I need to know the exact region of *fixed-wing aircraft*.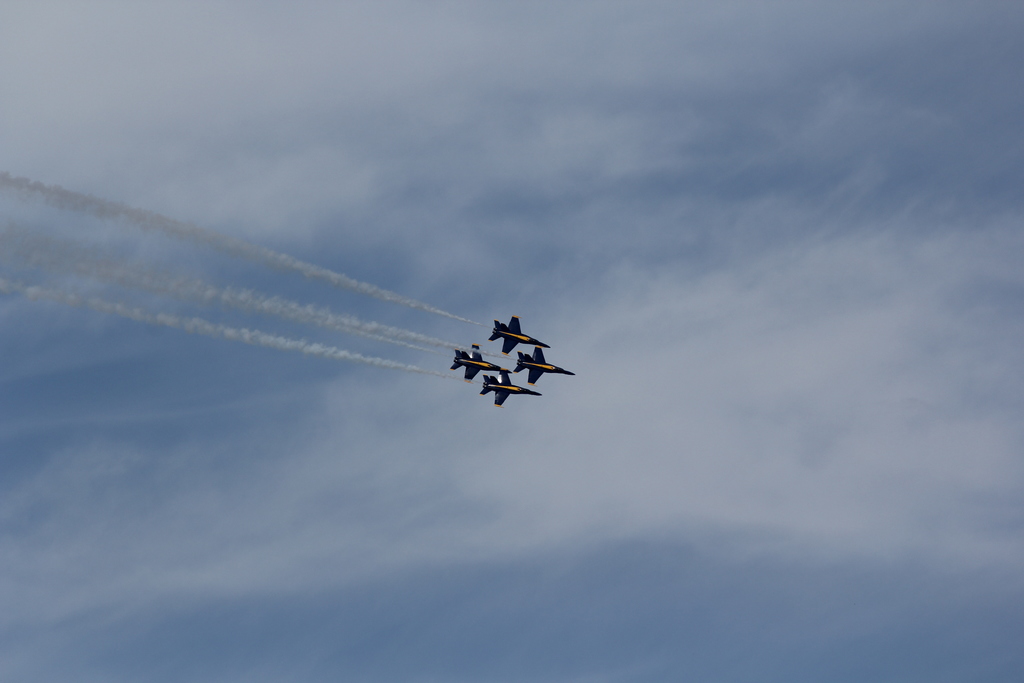
Region: [left=448, top=343, right=518, bottom=383].
